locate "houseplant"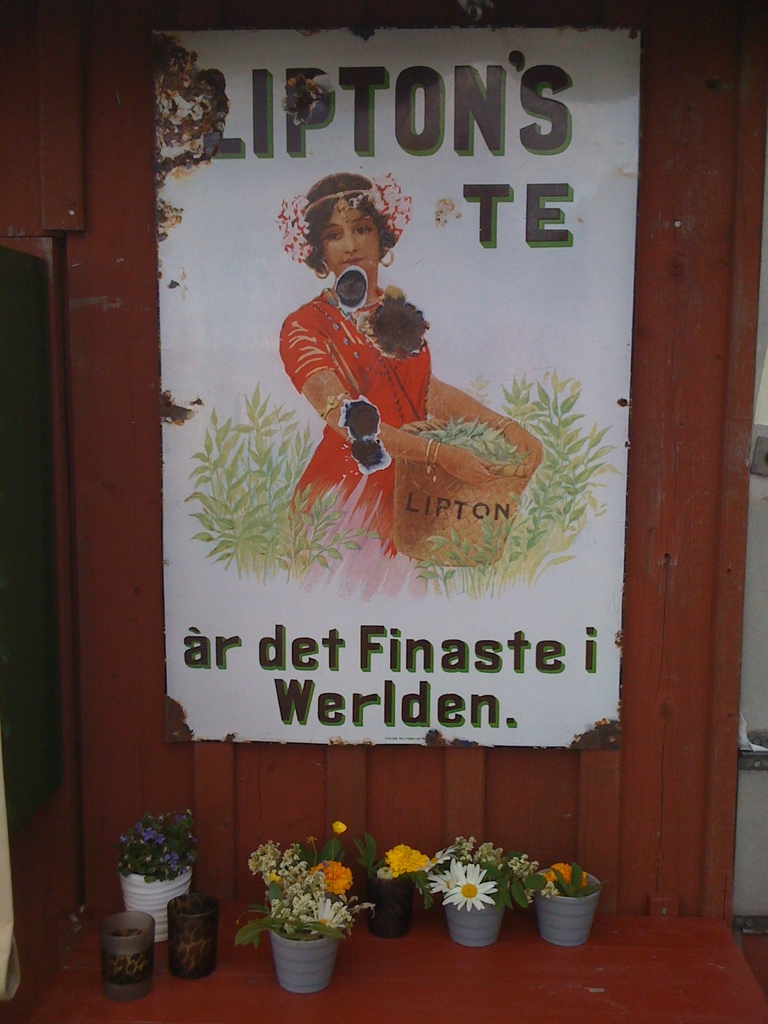
{"x1": 111, "y1": 805, "x2": 200, "y2": 947}
